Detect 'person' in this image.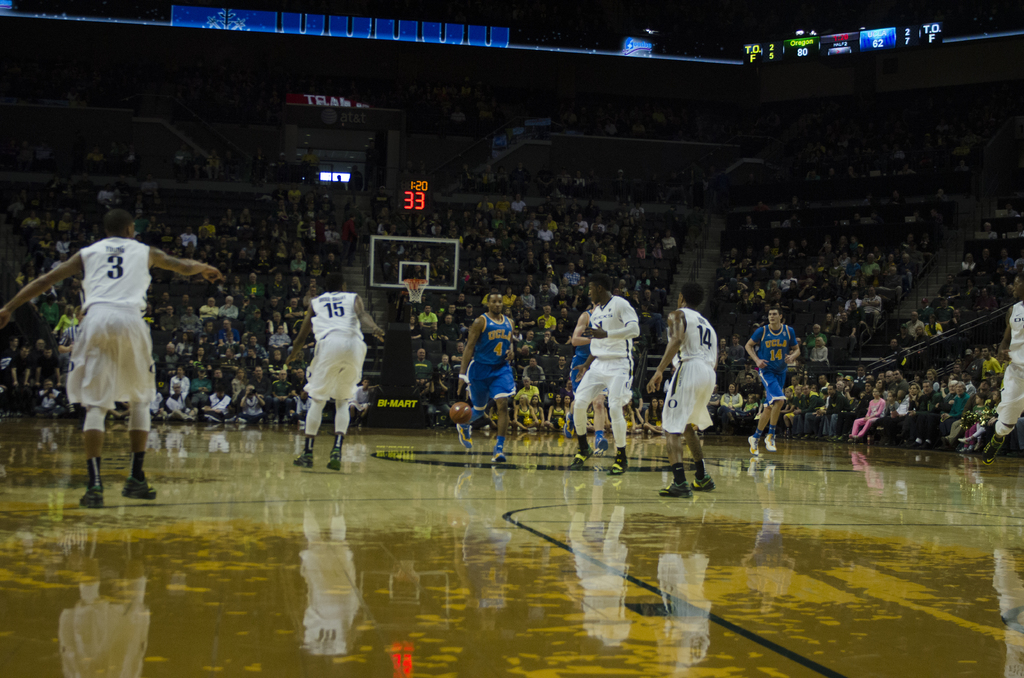
Detection: <bbox>134, 209, 151, 235</bbox>.
